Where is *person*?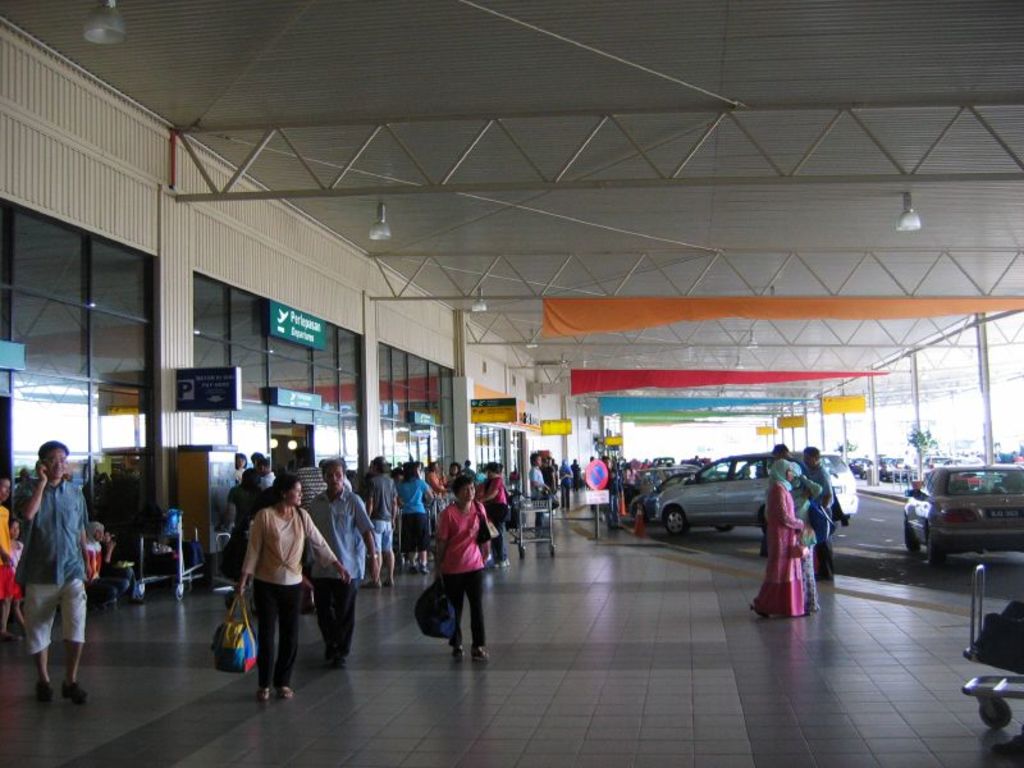
x1=12, y1=440, x2=88, y2=700.
